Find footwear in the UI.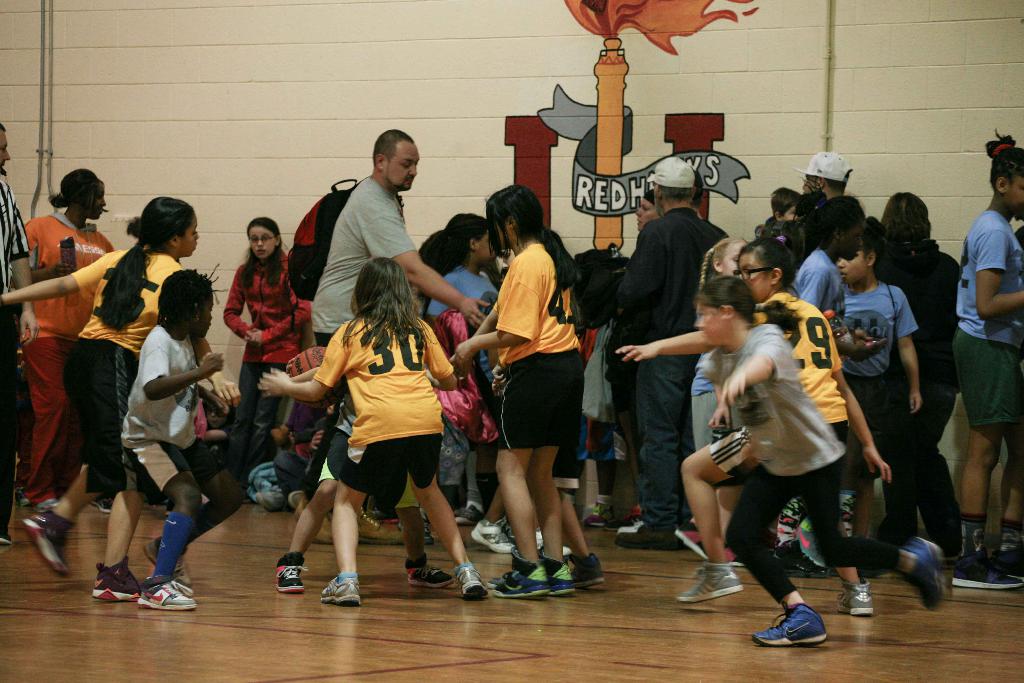
UI element at left=540, top=548, right=577, bottom=593.
